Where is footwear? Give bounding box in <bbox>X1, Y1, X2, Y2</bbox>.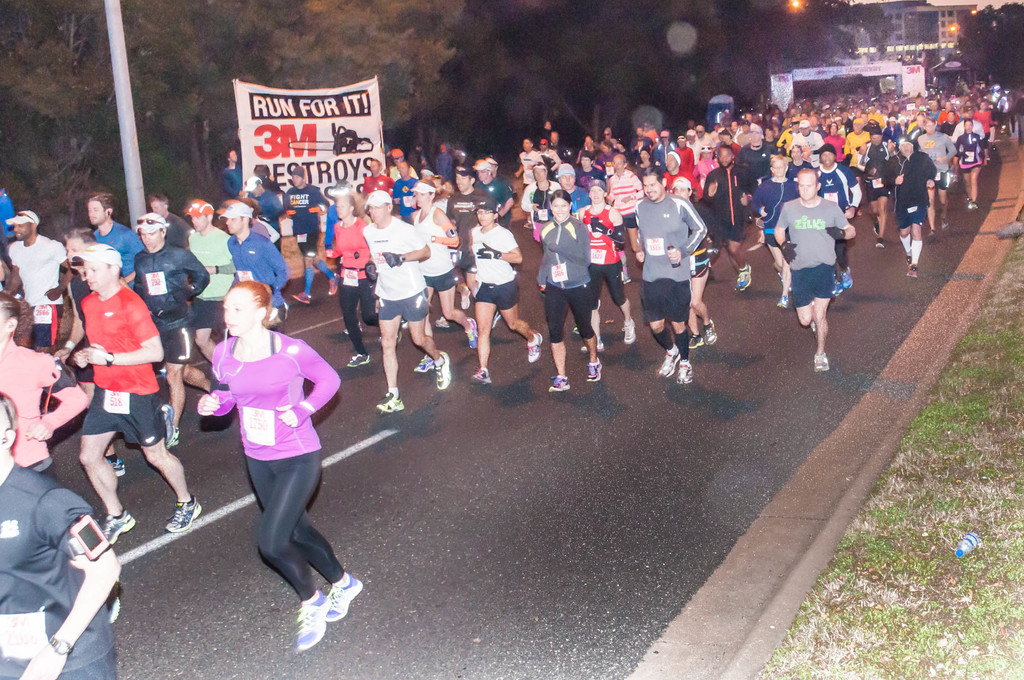
<bbox>104, 503, 141, 544</bbox>.
